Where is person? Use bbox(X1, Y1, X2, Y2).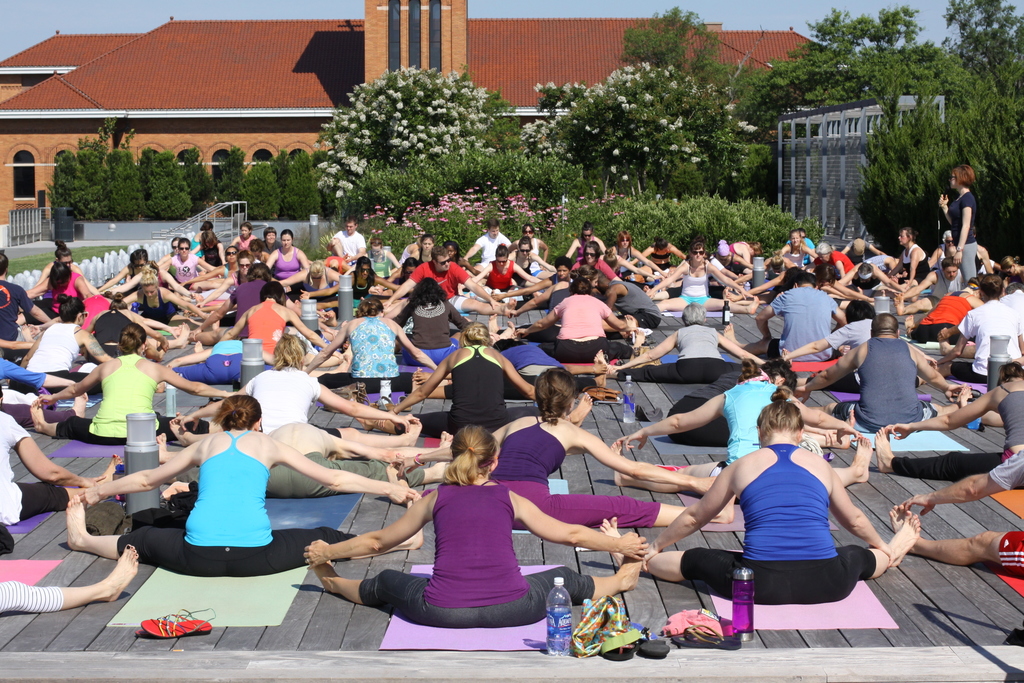
bbox(508, 274, 635, 363).
